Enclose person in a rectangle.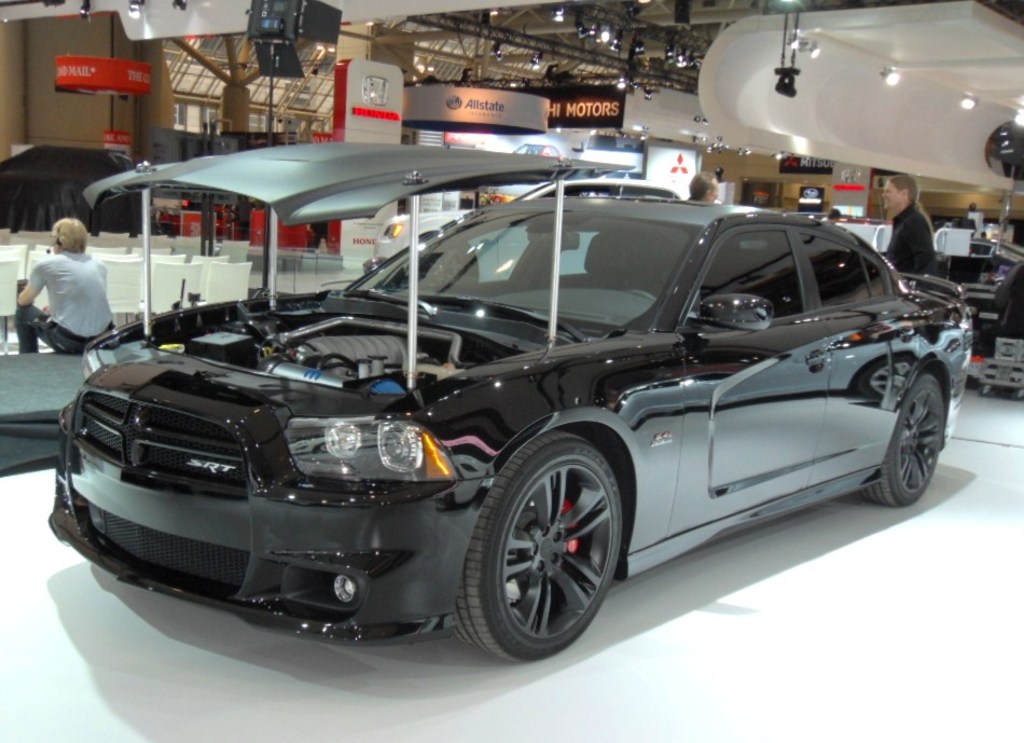
pyautogui.locateOnScreen(878, 168, 944, 275).
